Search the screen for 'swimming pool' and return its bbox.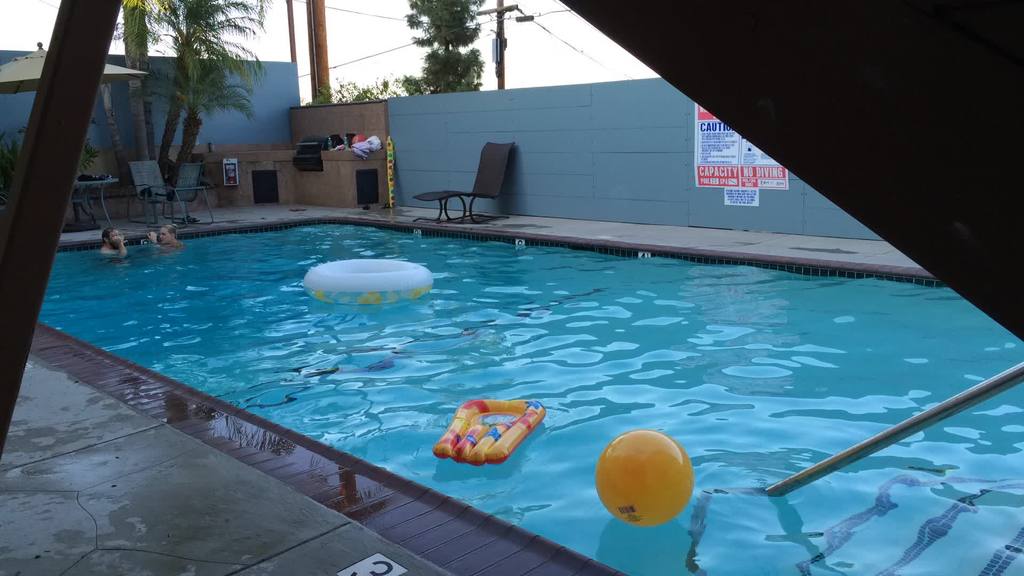
Found: l=37, t=211, r=1023, b=575.
